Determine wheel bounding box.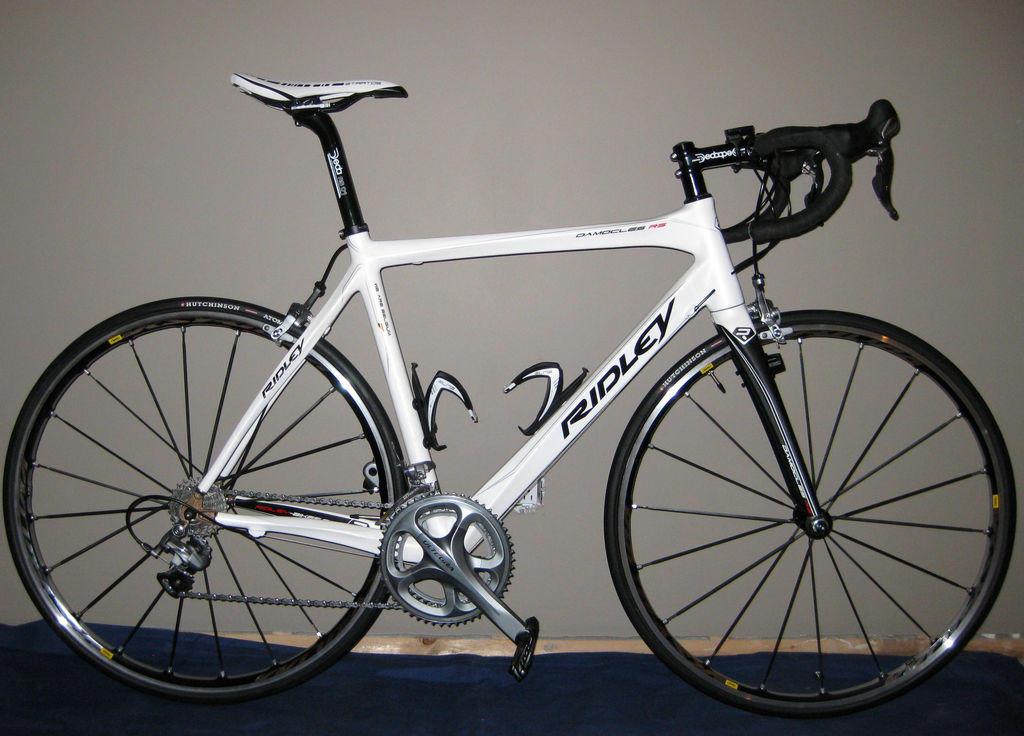
Determined: locate(614, 309, 989, 714).
